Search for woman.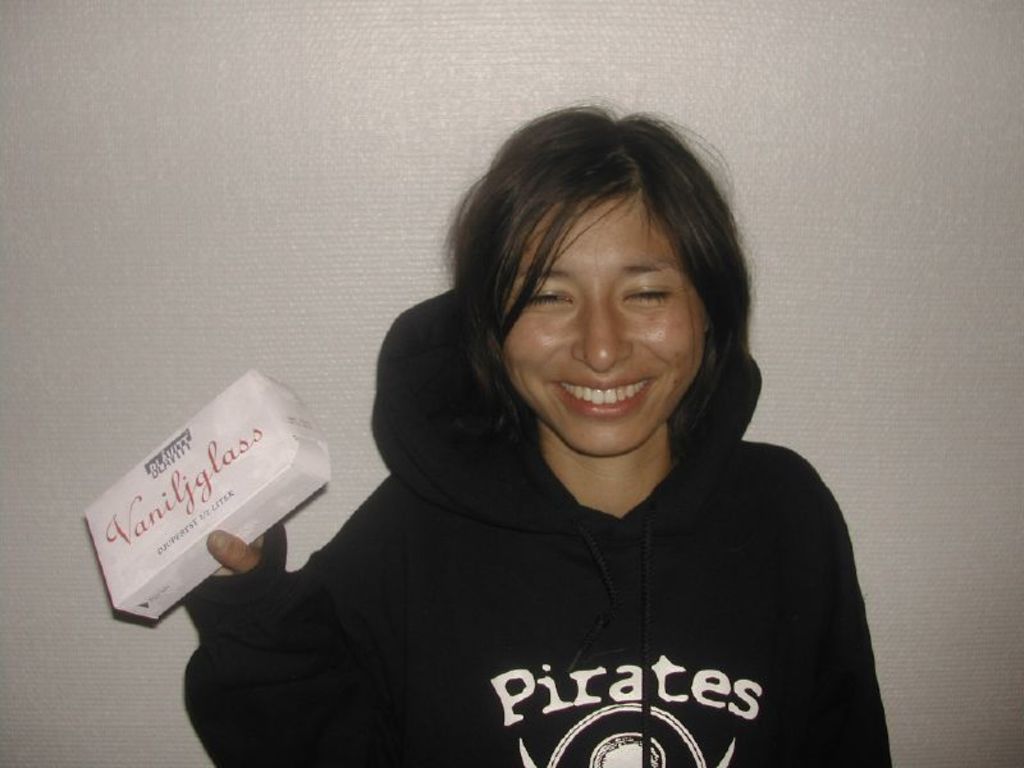
Found at x1=183, y1=88, x2=901, y2=767.
